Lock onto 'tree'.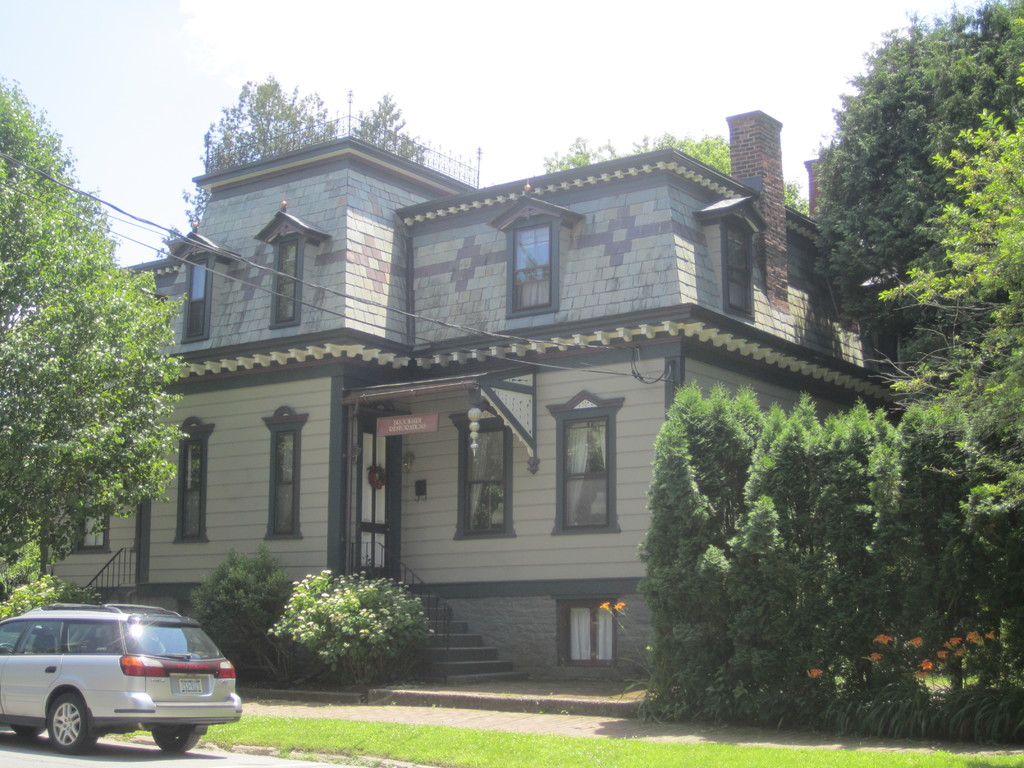
Locked: {"left": 20, "top": 134, "right": 191, "bottom": 605}.
